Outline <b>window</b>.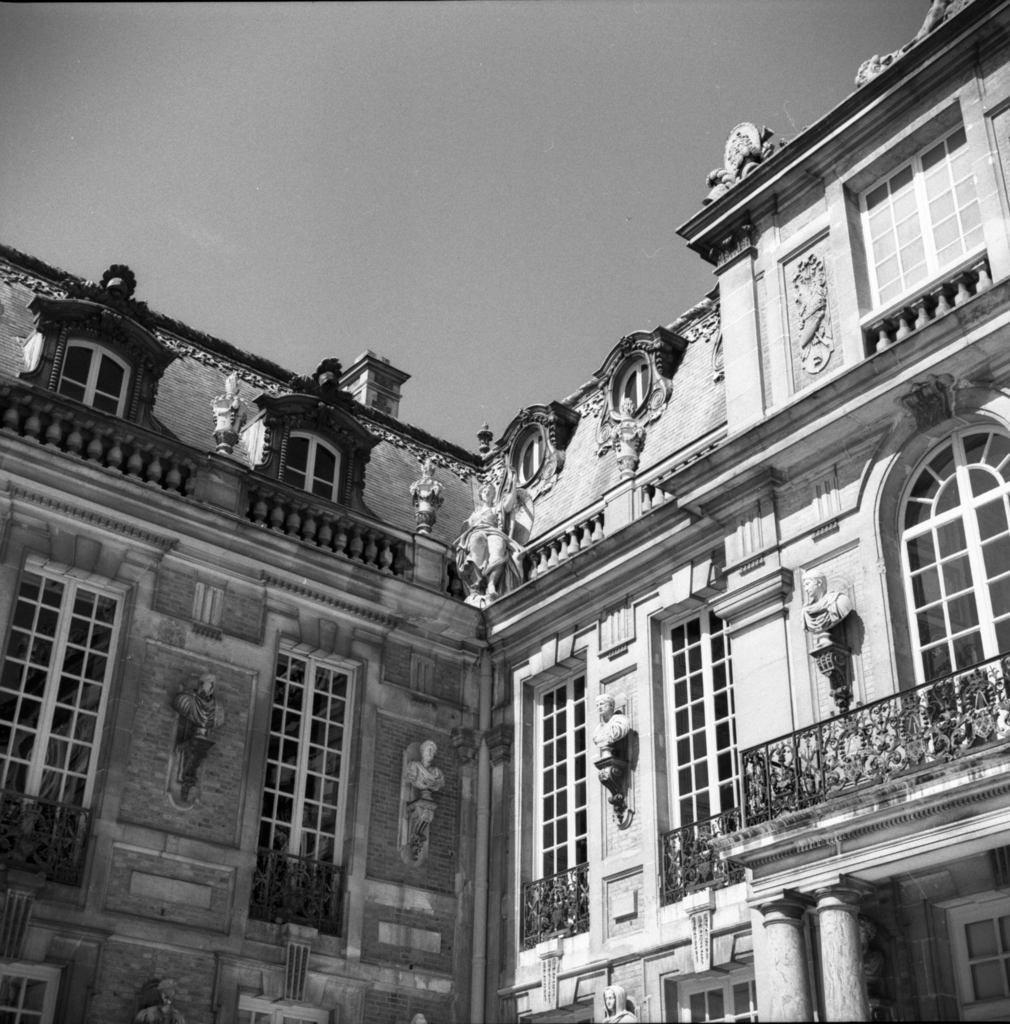
Outline: <bbox>670, 603, 735, 897</bbox>.
